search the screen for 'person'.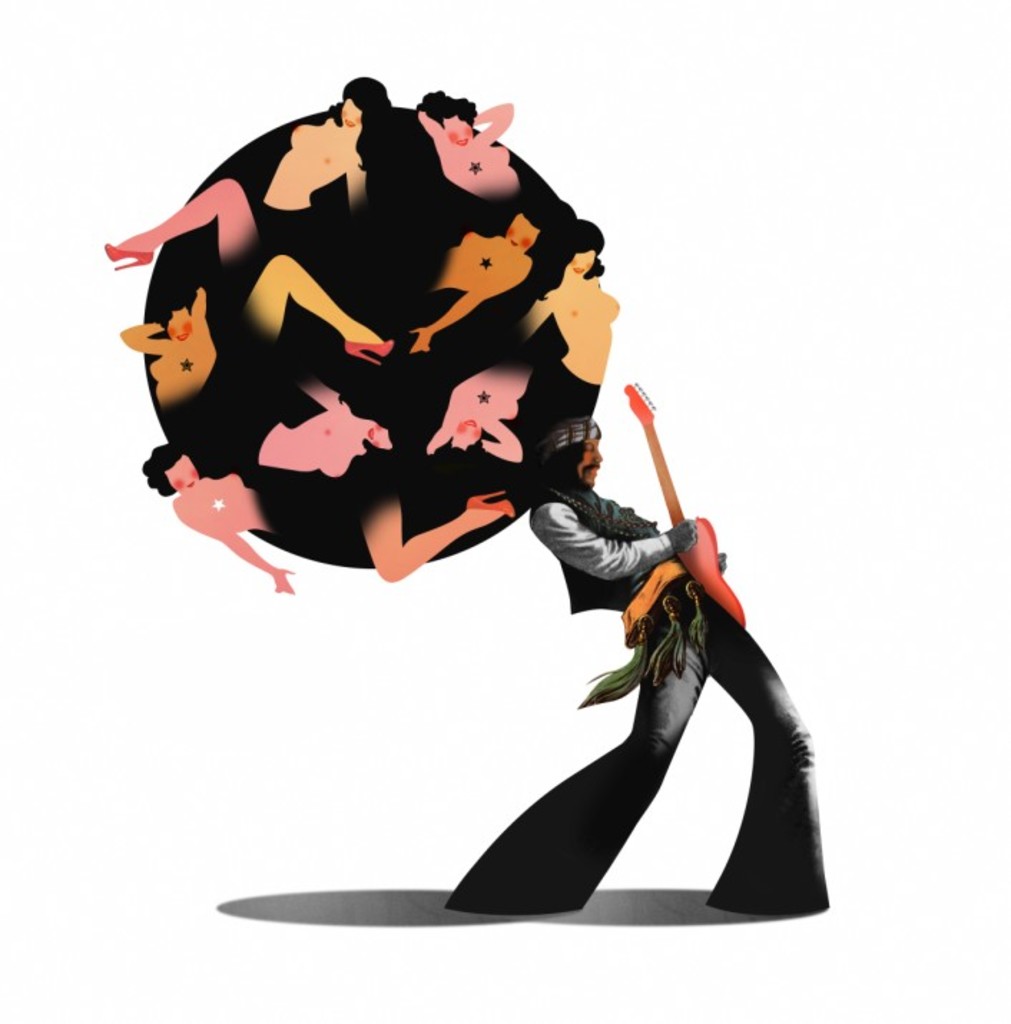
Found at box(252, 380, 401, 477).
